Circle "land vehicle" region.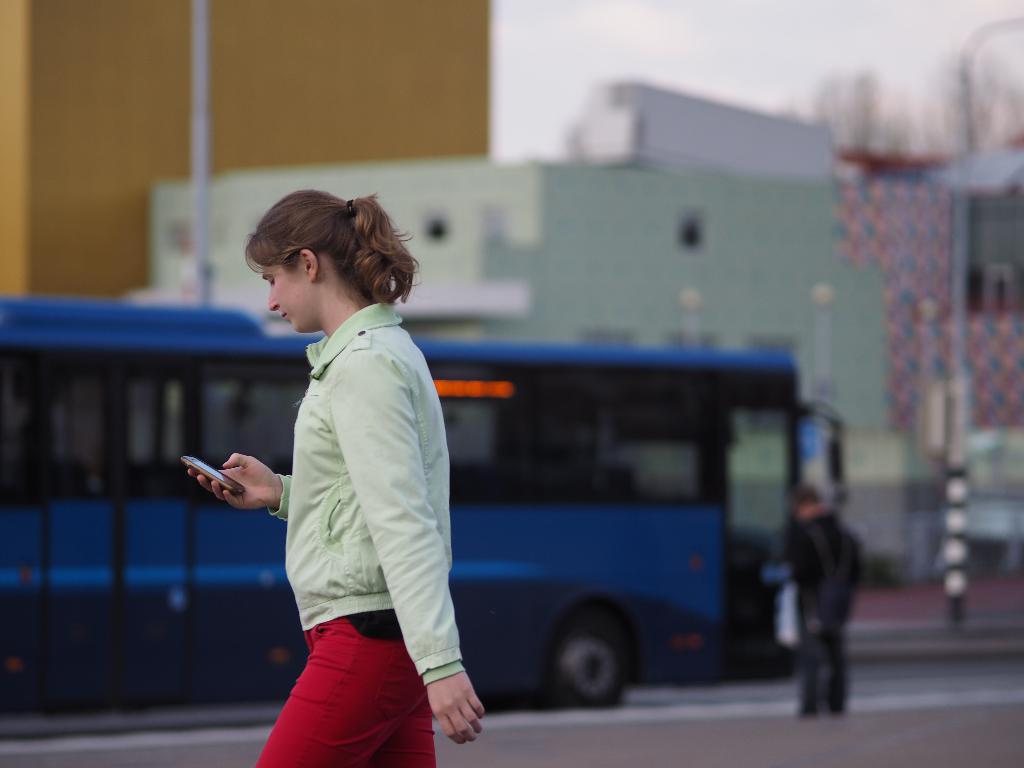
Region: 2/298/842/708.
